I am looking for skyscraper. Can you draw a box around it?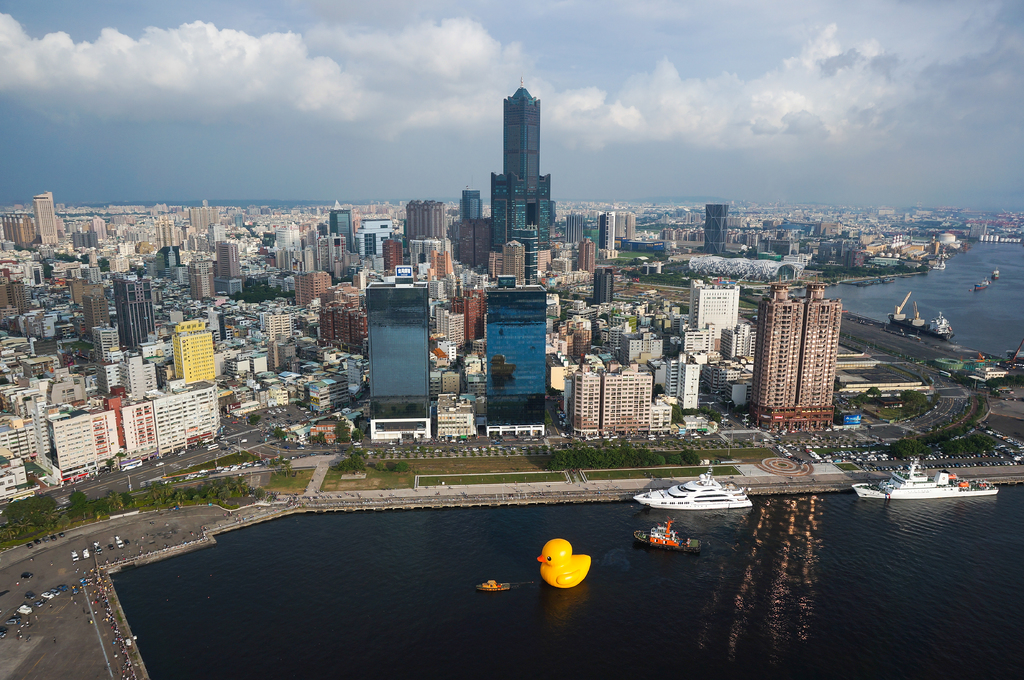
Sure, the bounding box is (left=754, top=276, right=836, bottom=423).
